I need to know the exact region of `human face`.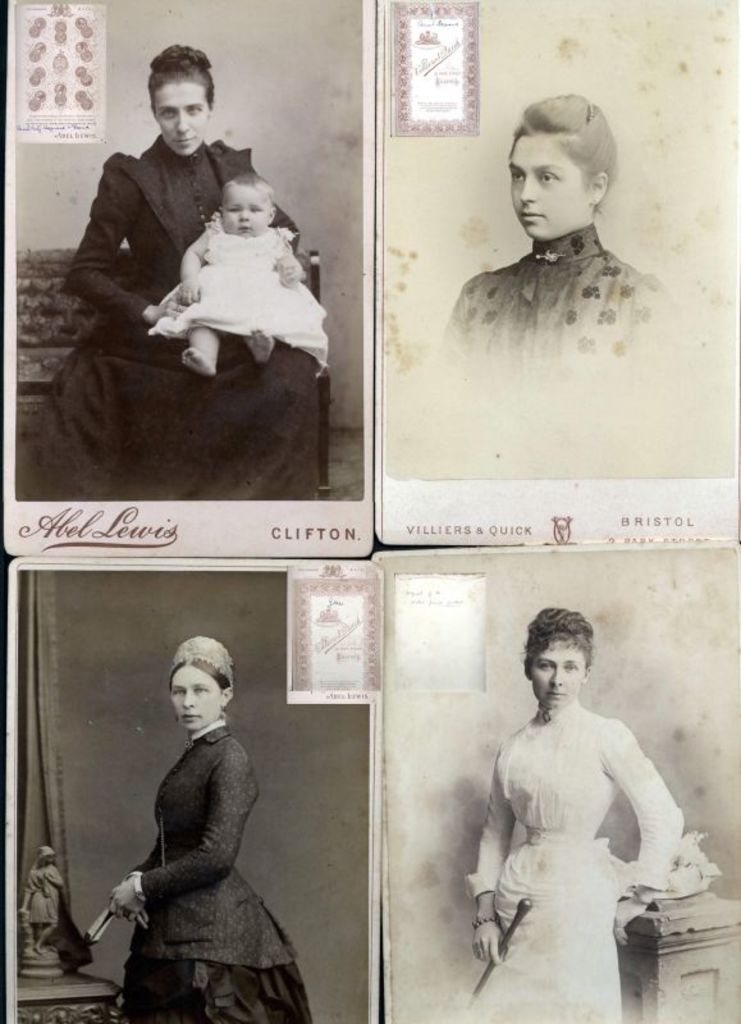
Region: box=[171, 676, 223, 726].
